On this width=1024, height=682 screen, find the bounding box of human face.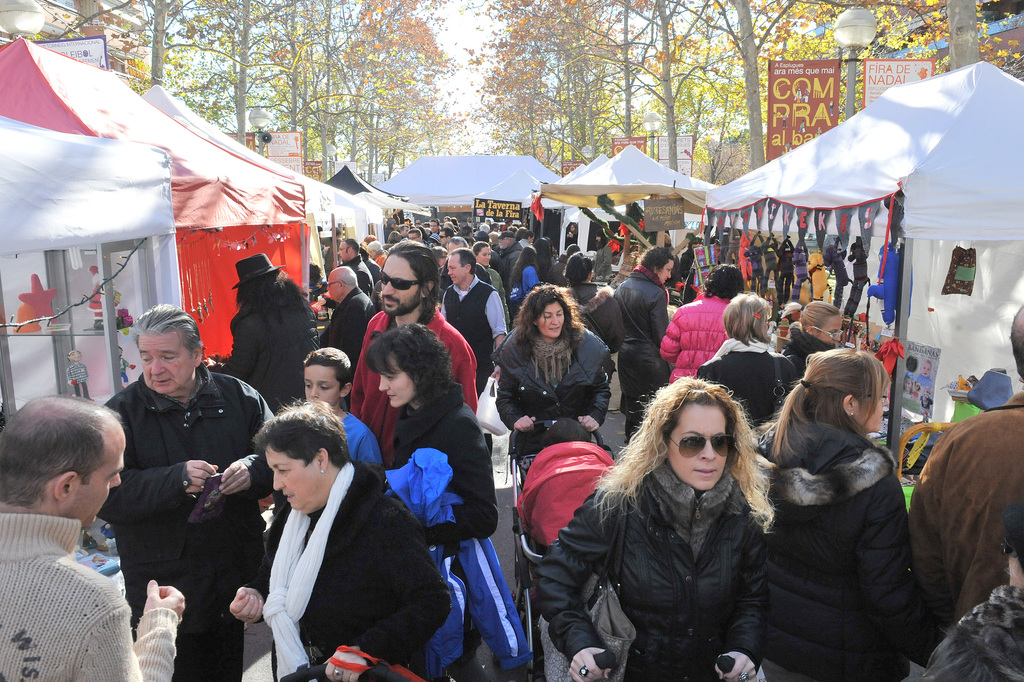
Bounding box: (left=449, top=256, right=467, bottom=284).
